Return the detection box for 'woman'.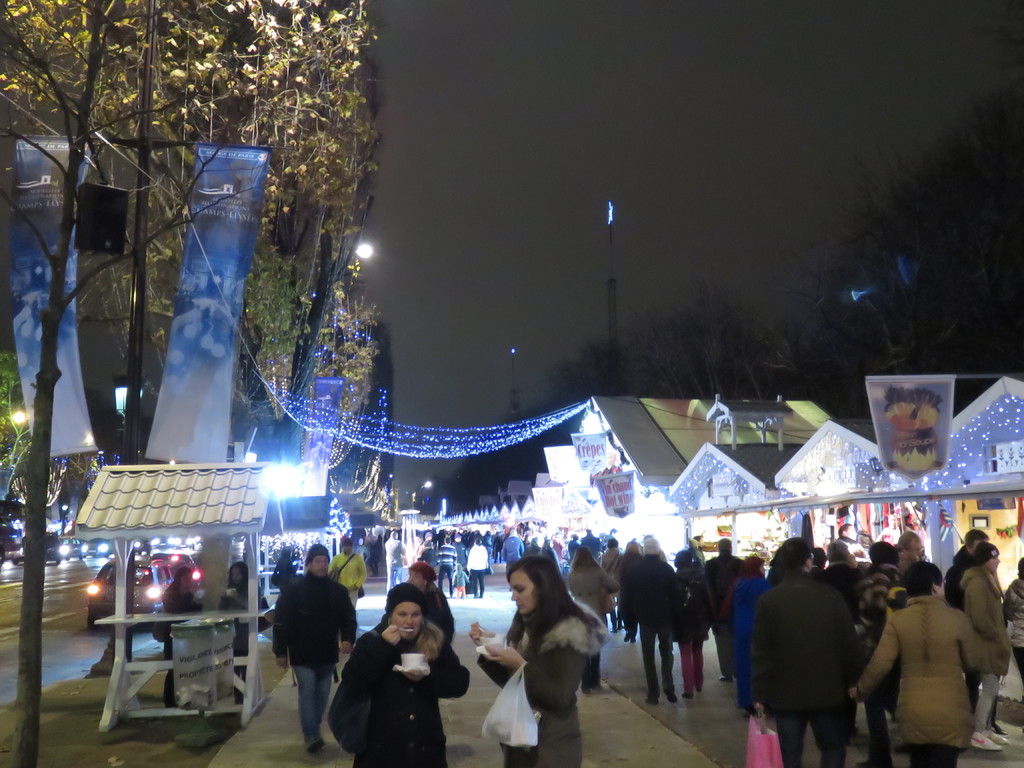
160:568:202:709.
